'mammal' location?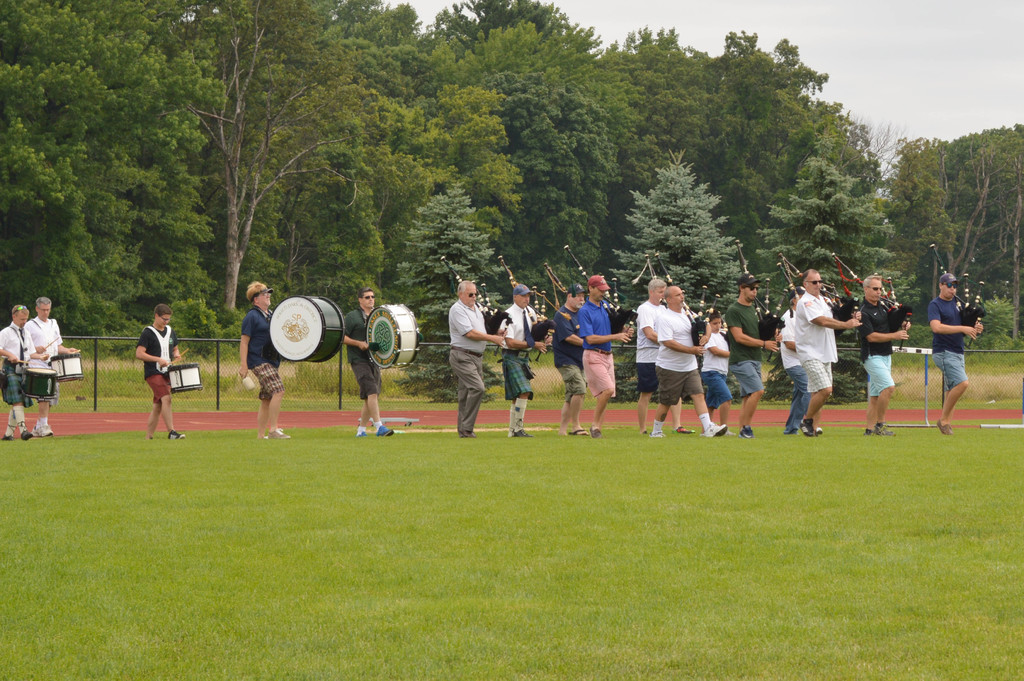
<bbox>0, 303, 50, 442</bbox>
